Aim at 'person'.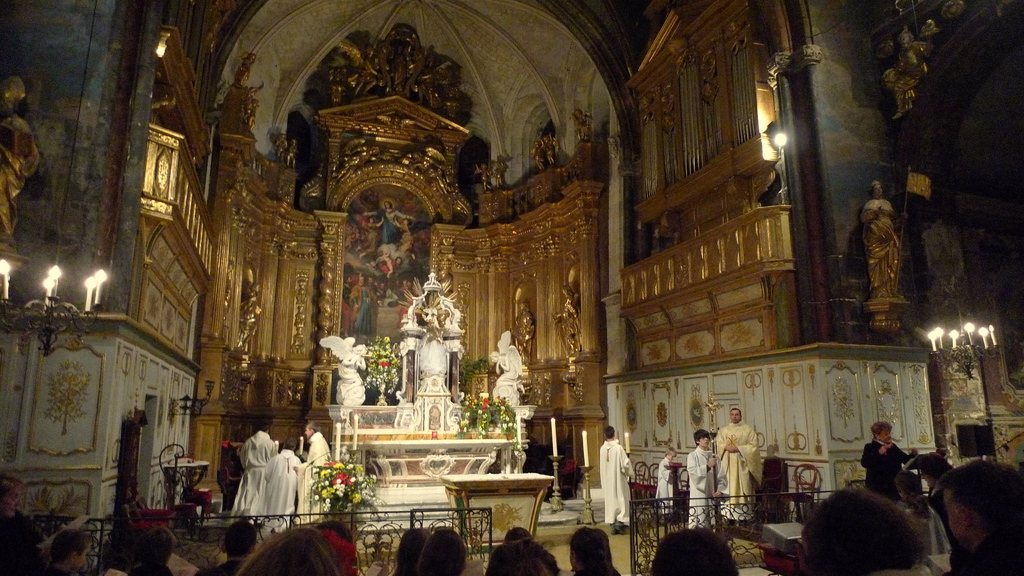
Aimed at (left=261, top=442, right=301, bottom=538).
